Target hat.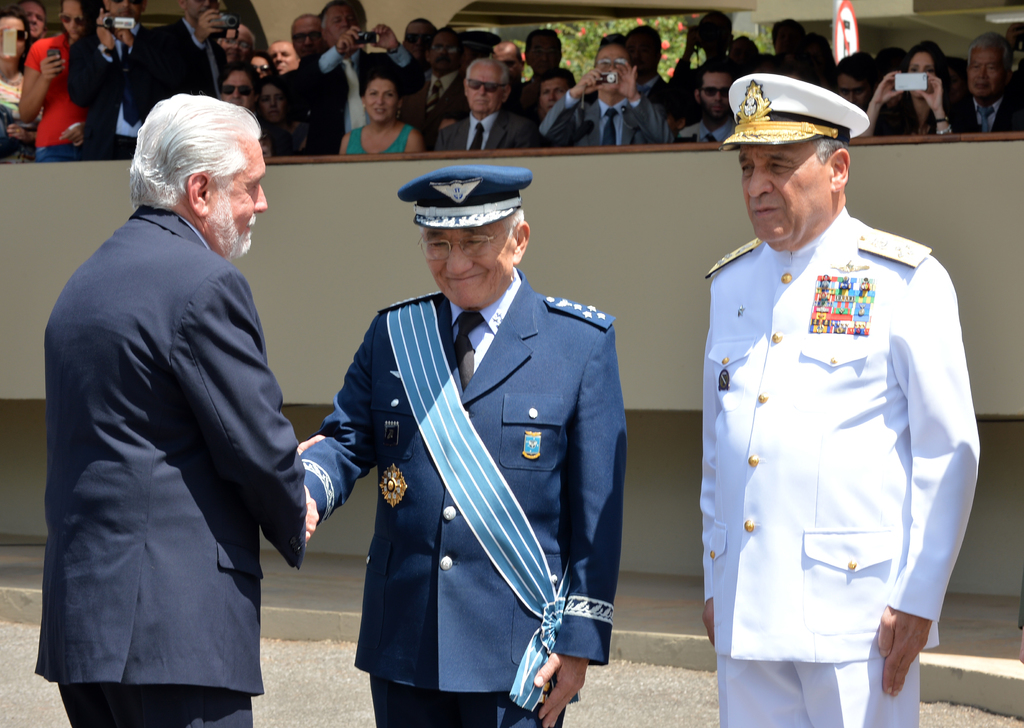
Target region: [721,75,875,154].
